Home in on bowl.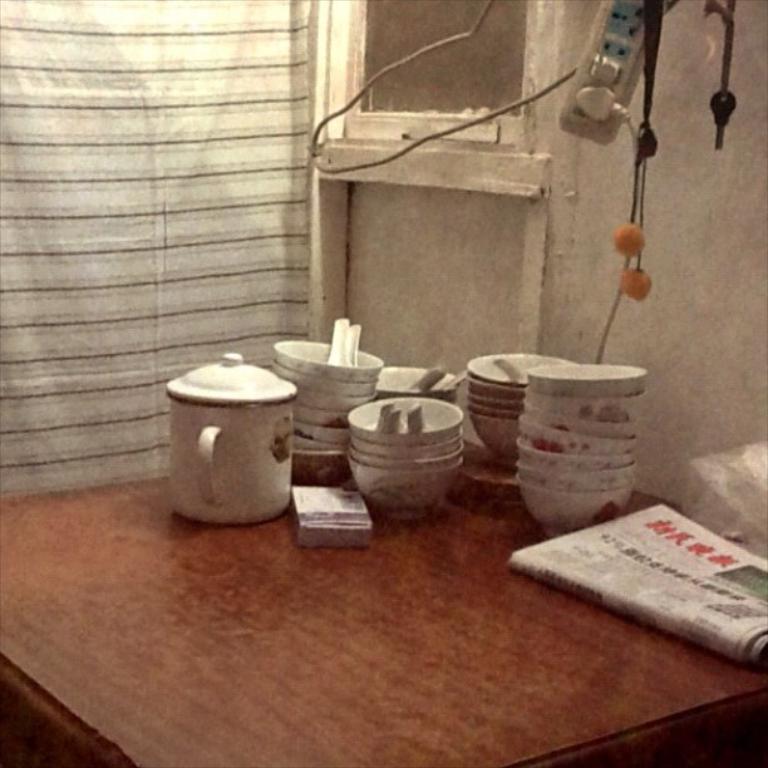
Homed in at box(353, 399, 459, 447).
